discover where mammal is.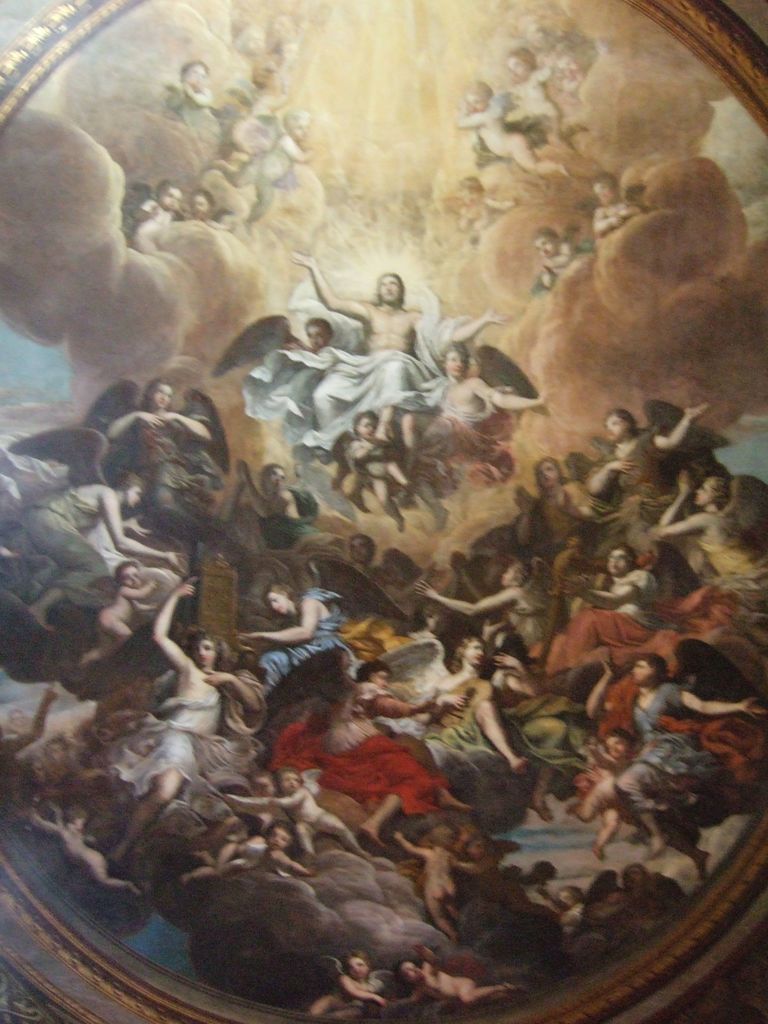
Discovered at detection(499, 43, 563, 150).
